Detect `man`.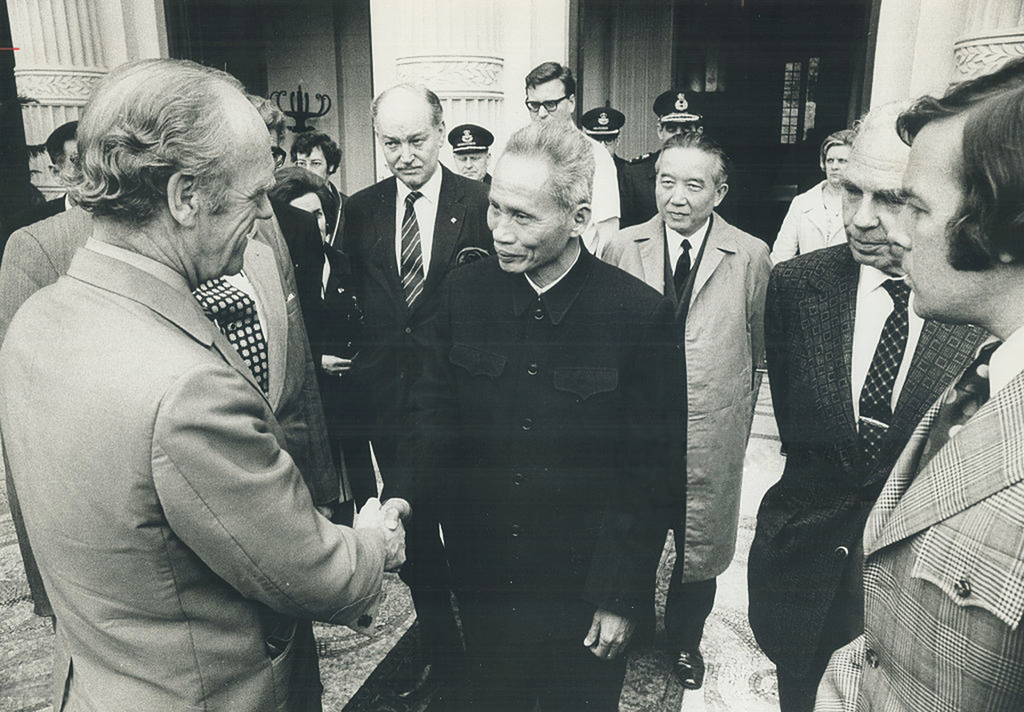
Detected at x1=448, y1=125, x2=498, y2=200.
